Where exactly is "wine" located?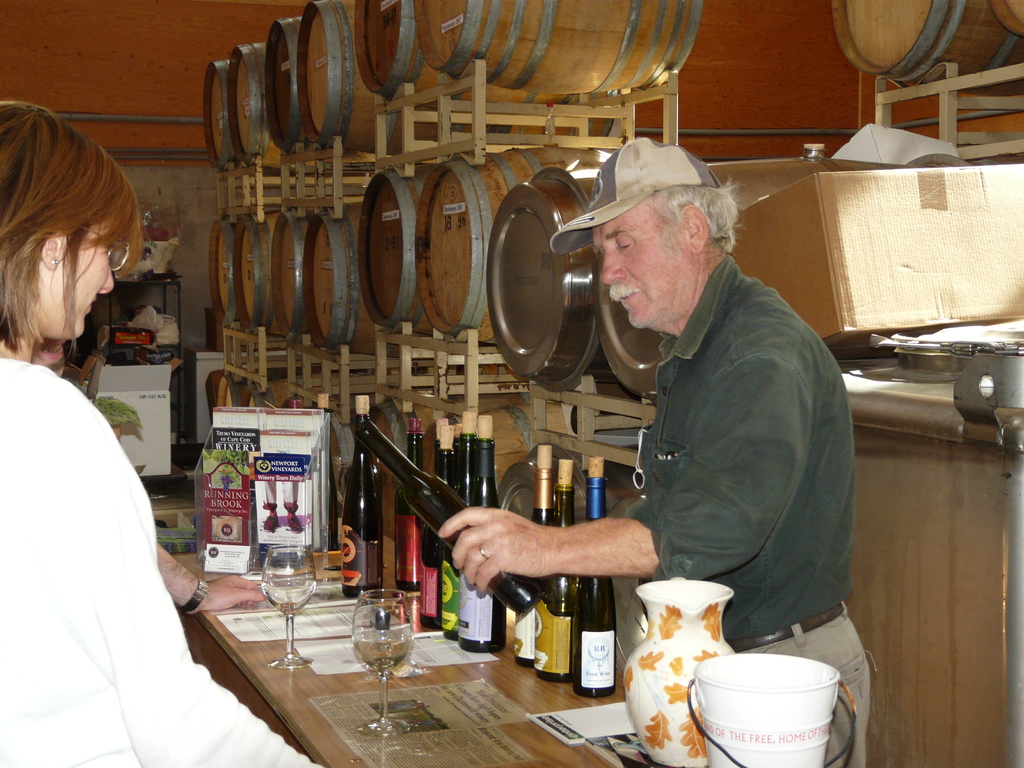
Its bounding box is x1=285, y1=396, x2=303, y2=412.
